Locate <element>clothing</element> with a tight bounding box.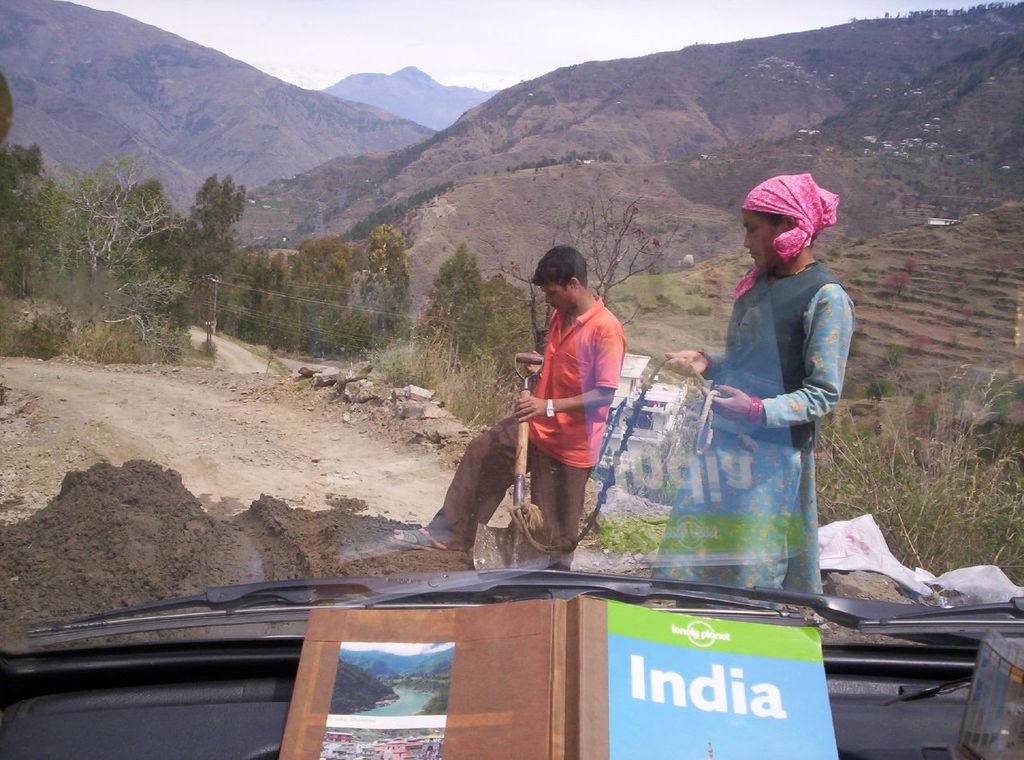
422/294/625/574.
